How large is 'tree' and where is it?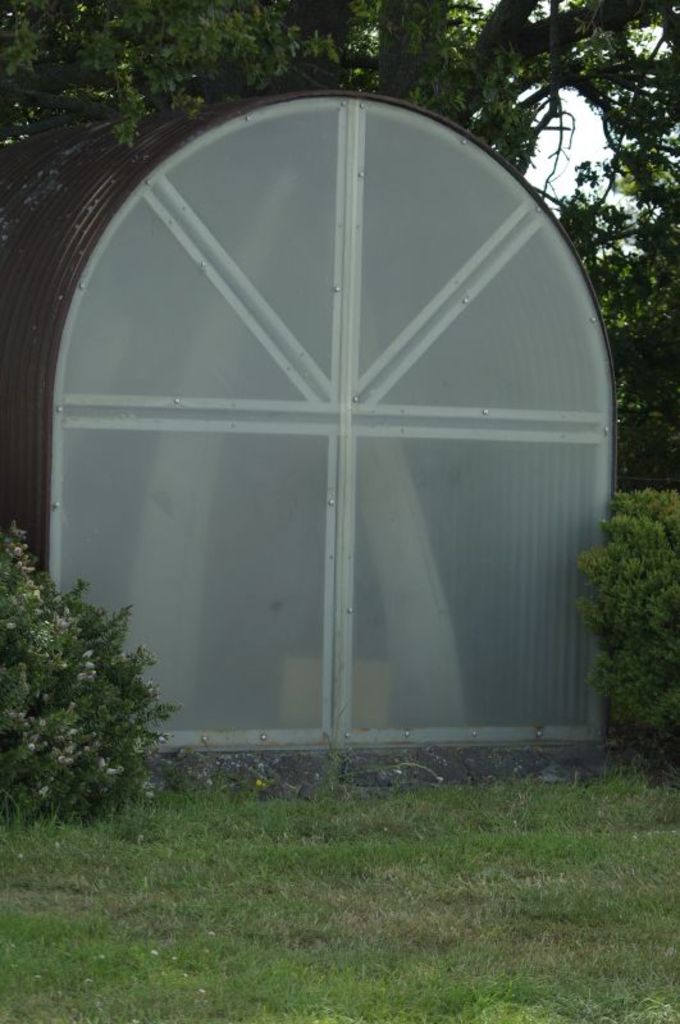
Bounding box: 421, 0, 679, 201.
